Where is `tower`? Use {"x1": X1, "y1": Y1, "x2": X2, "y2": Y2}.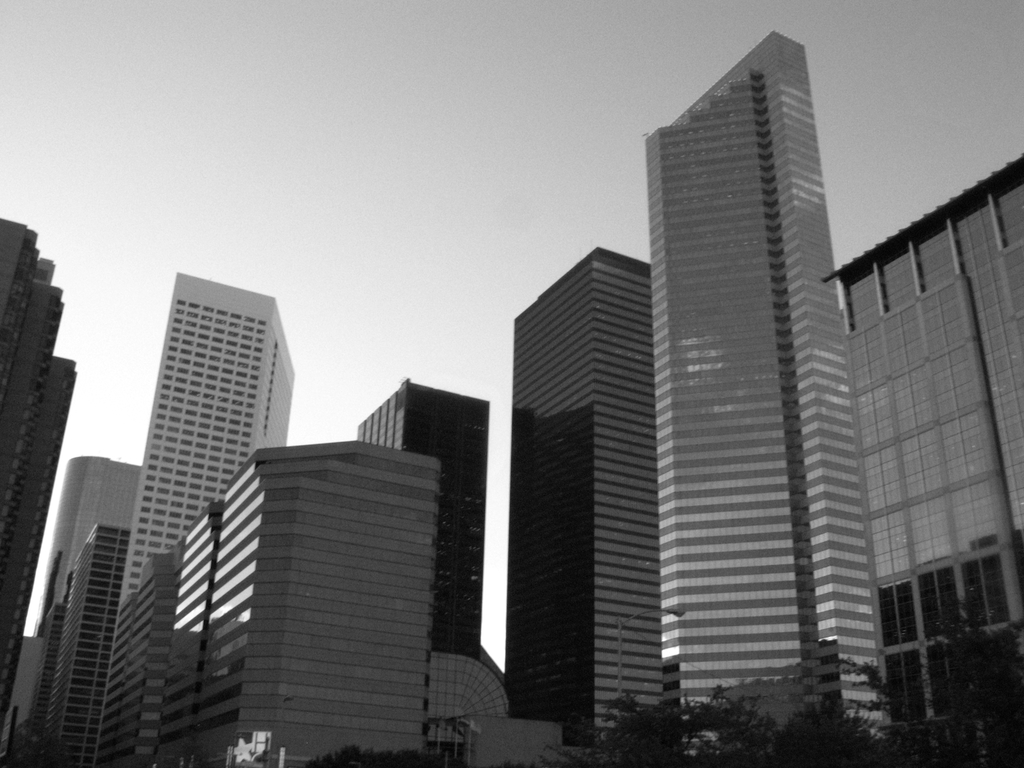
{"x1": 29, "y1": 524, "x2": 127, "y2": 766}.
